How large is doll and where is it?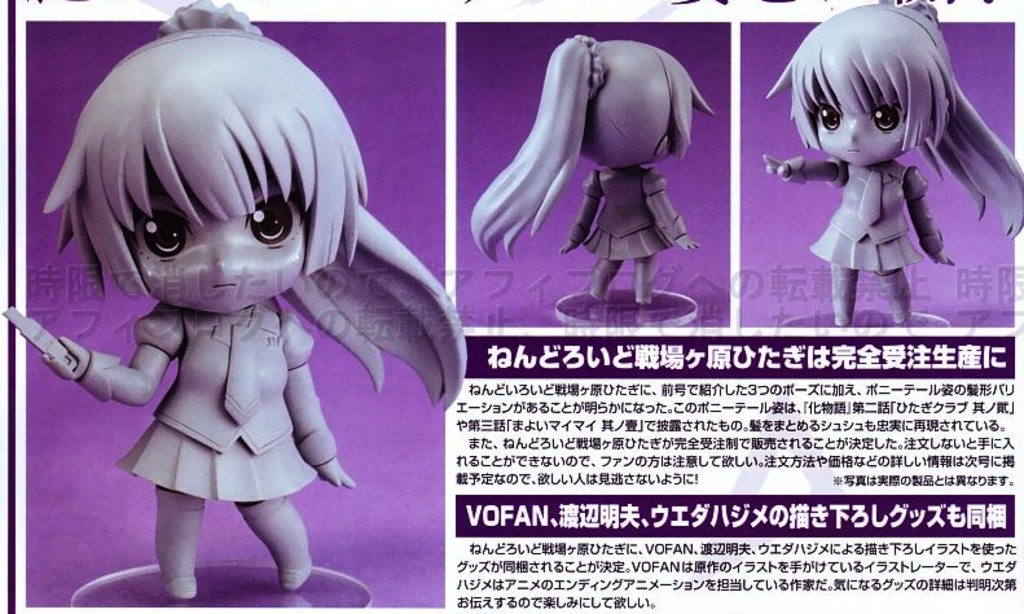
Bounding box: <bbox>762, 0, 1023, 330</bbox>.
